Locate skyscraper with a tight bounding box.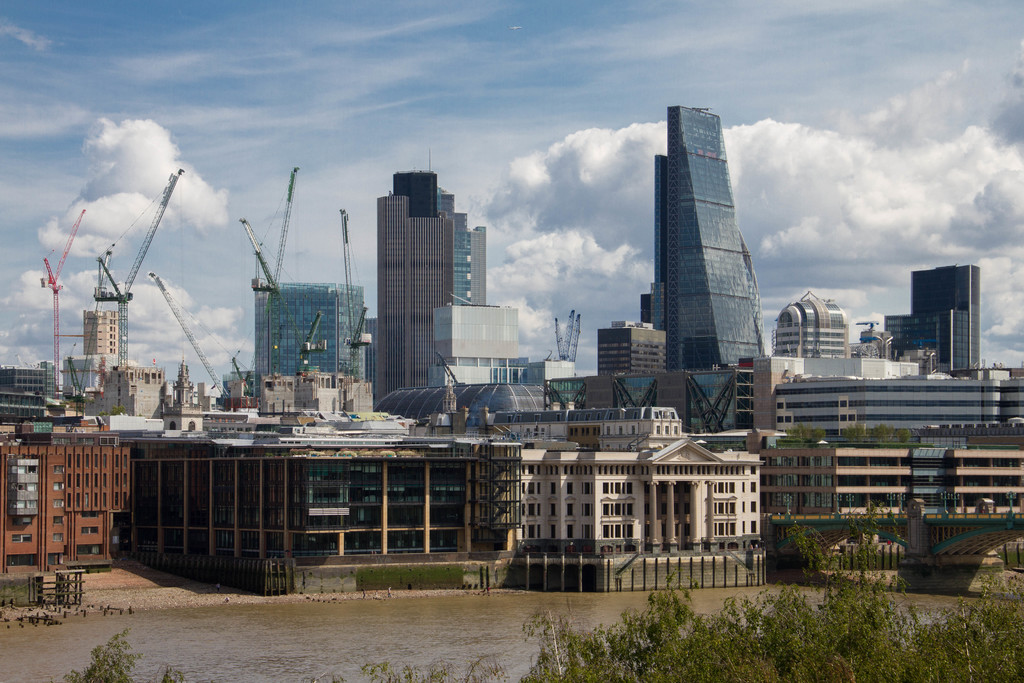
<box>39,208,85,383</box>.
